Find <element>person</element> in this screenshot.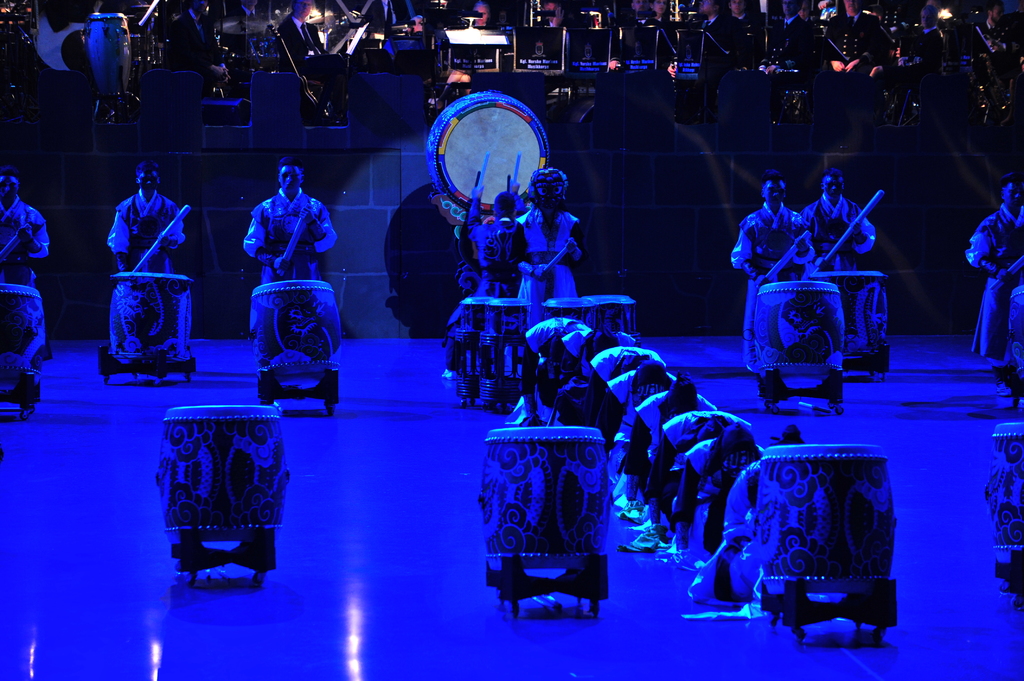
The bounding box for <element>person</element> is region(228, 0, 264, 23).
